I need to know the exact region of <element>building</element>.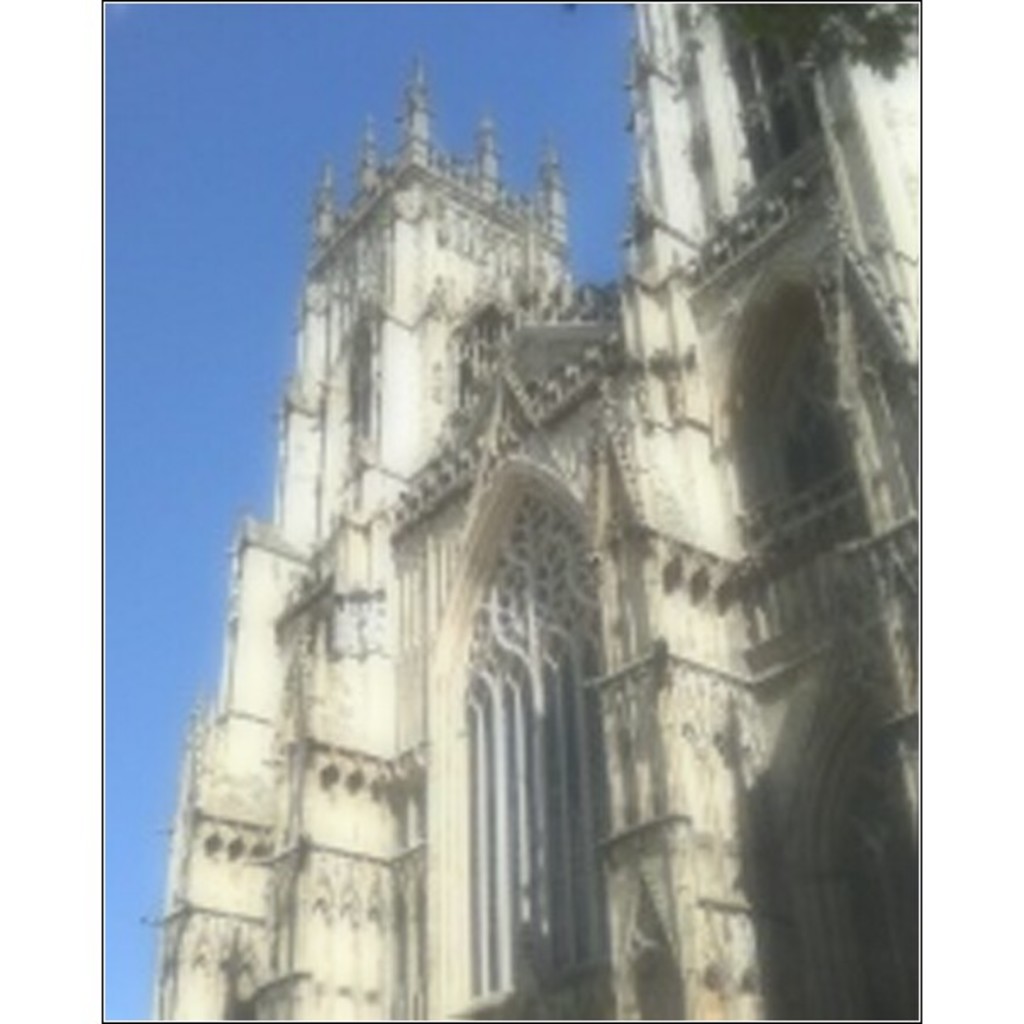
Region: x1=153, y1=0, x2=917, y2=1022.
